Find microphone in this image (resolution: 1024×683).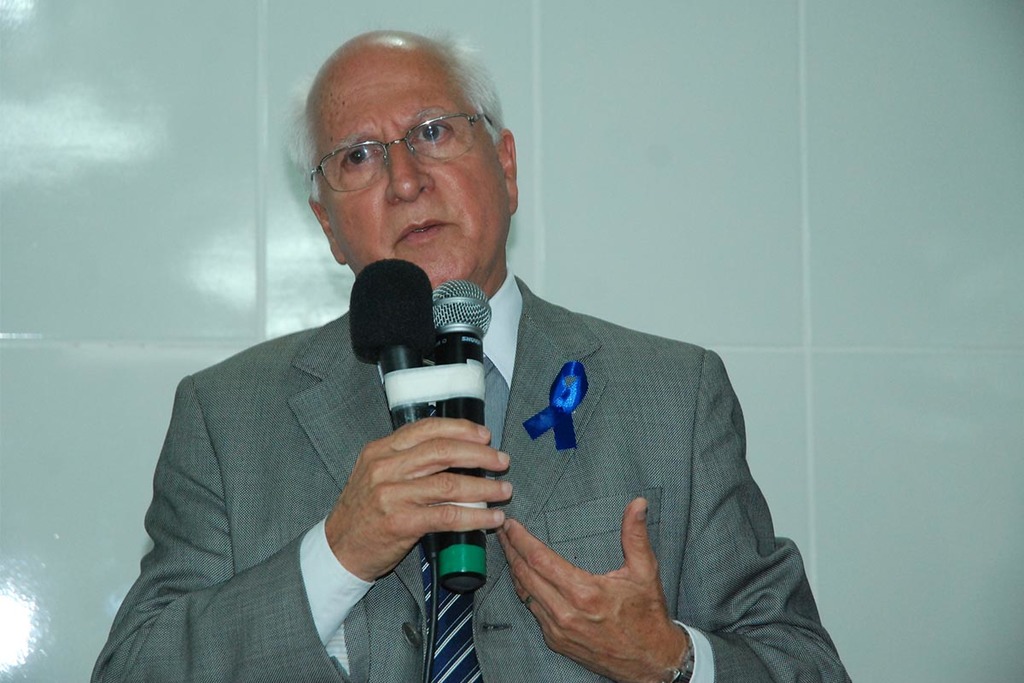
[x1=433, y1=275, x2=494, y2=593].
